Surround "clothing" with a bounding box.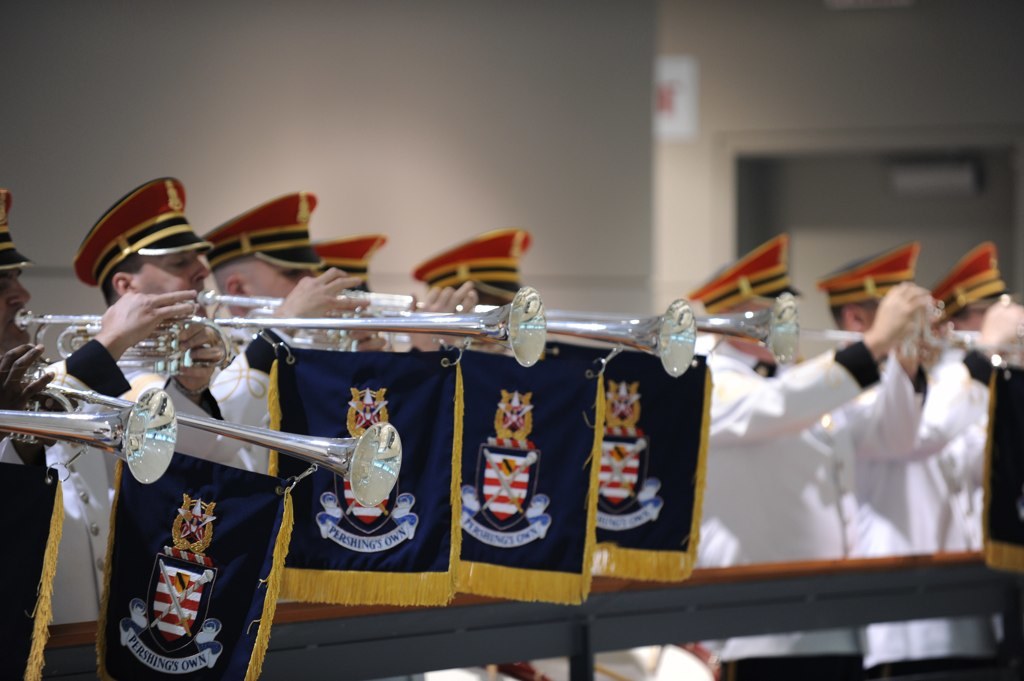
x1=817 y1=303 x2=960 y2=680.
